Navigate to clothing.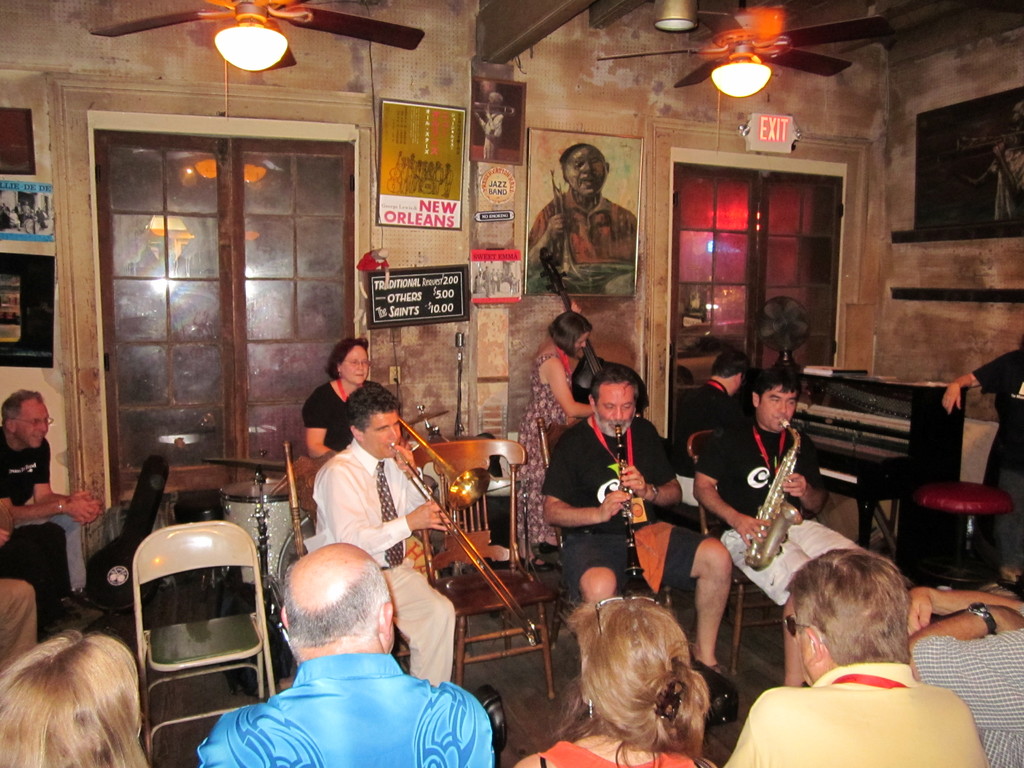
Navigation target: 313,437,452,688.
